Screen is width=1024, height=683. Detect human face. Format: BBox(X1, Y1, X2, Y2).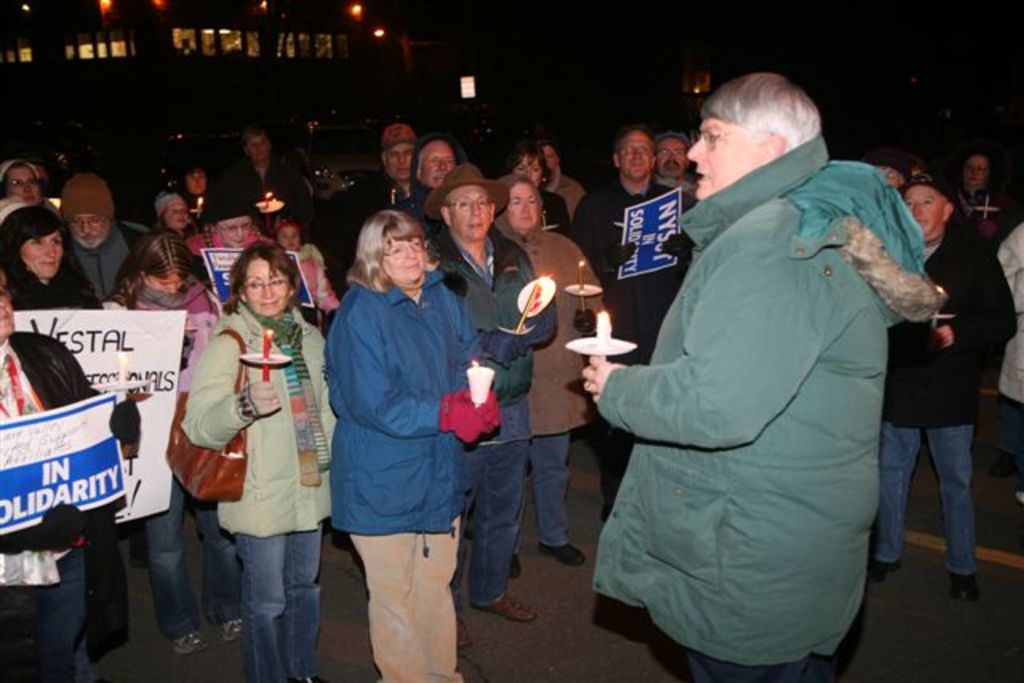
BBox(504, 184, 544, 232).
